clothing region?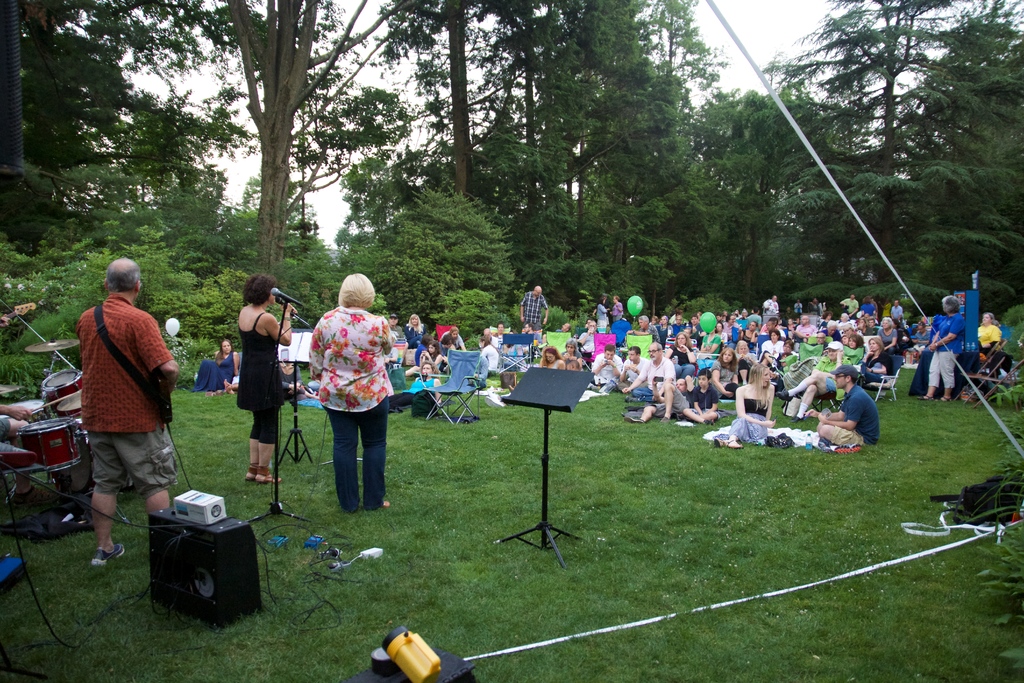
bbox(673, 385, 718, 410)
